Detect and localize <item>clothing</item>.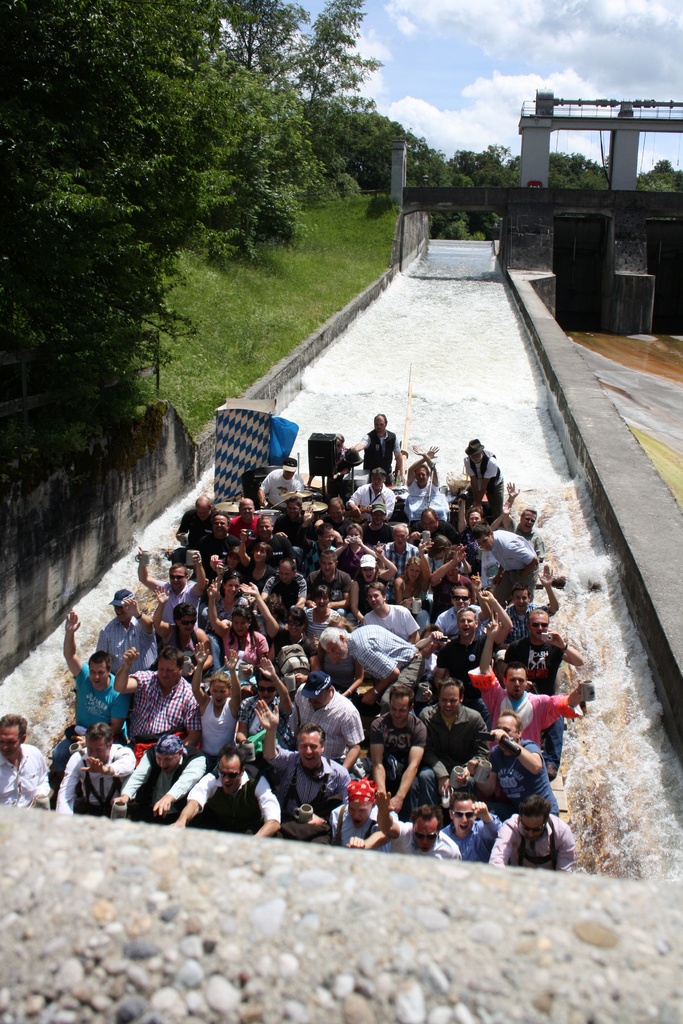
Localized at l=0, t=744, r=53, b=810.
